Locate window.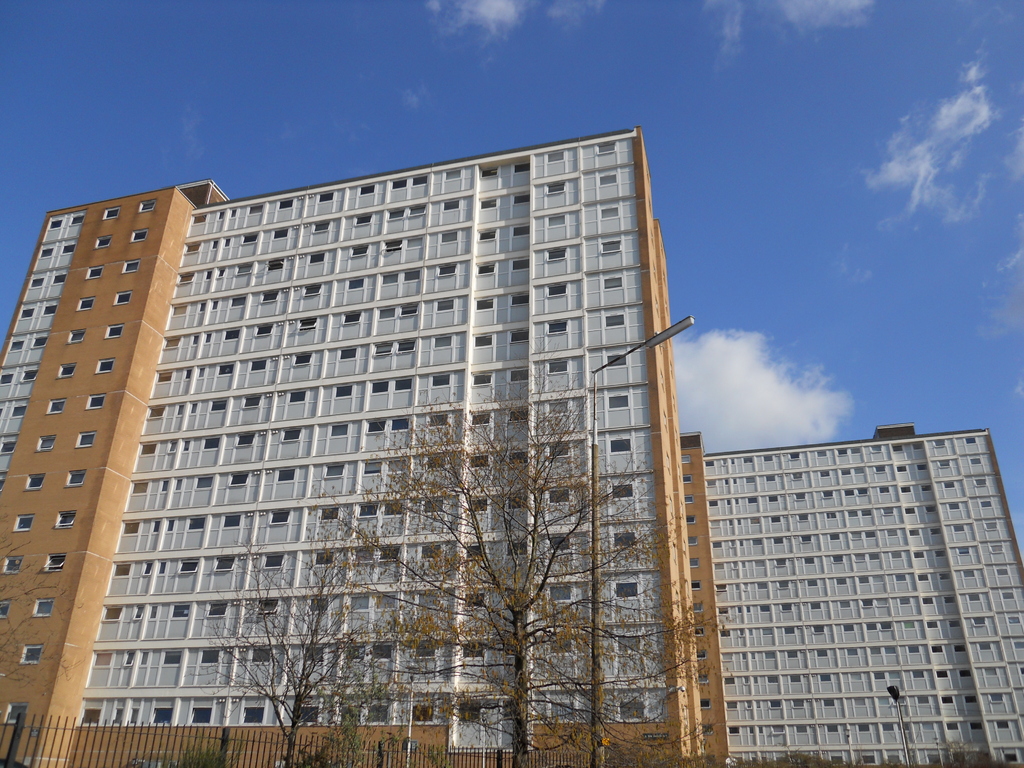
Bounding box: (x1=947, y1=620, x2=962, y2=628).
